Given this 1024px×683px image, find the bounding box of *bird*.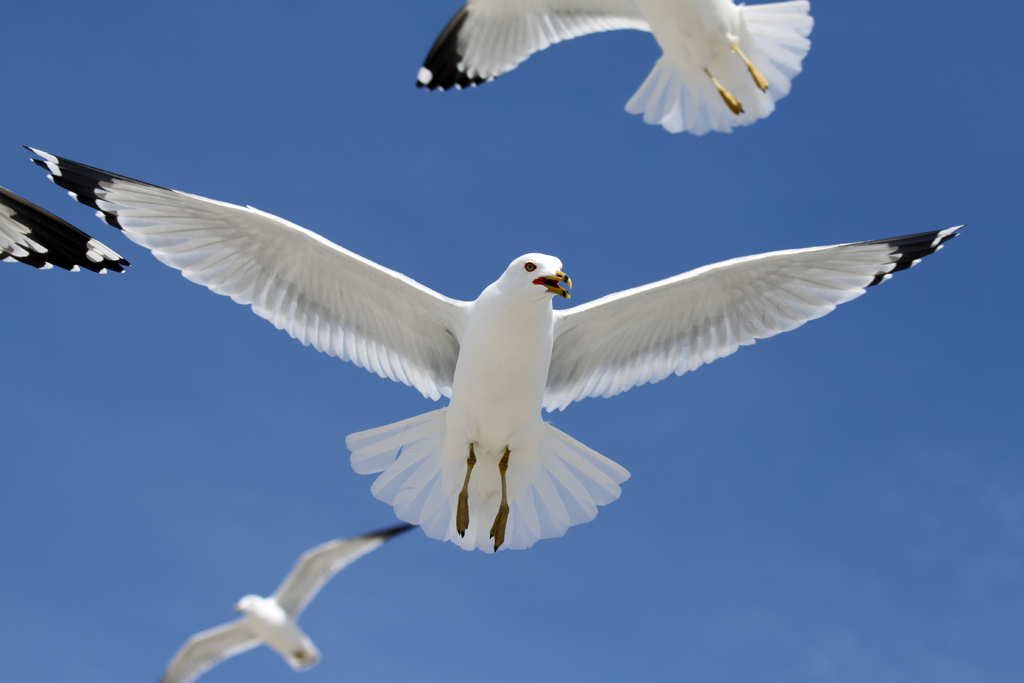
detection(0, 203, 936, 567).
